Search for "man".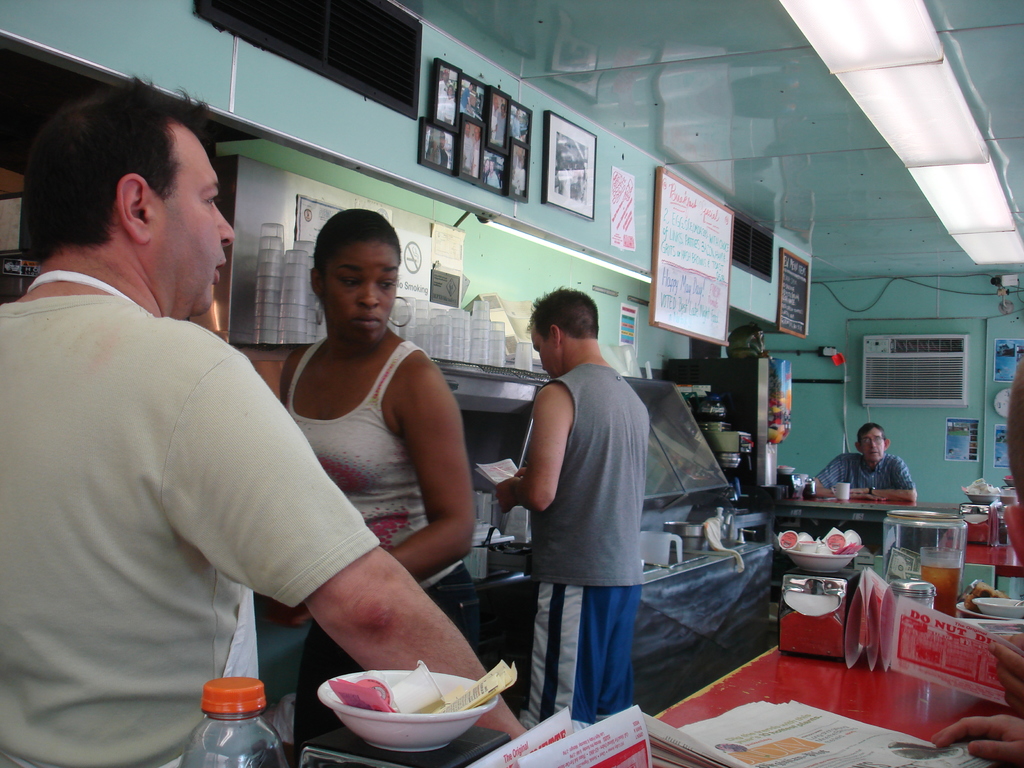
Found at BBox(804, 420, 919, 507).
